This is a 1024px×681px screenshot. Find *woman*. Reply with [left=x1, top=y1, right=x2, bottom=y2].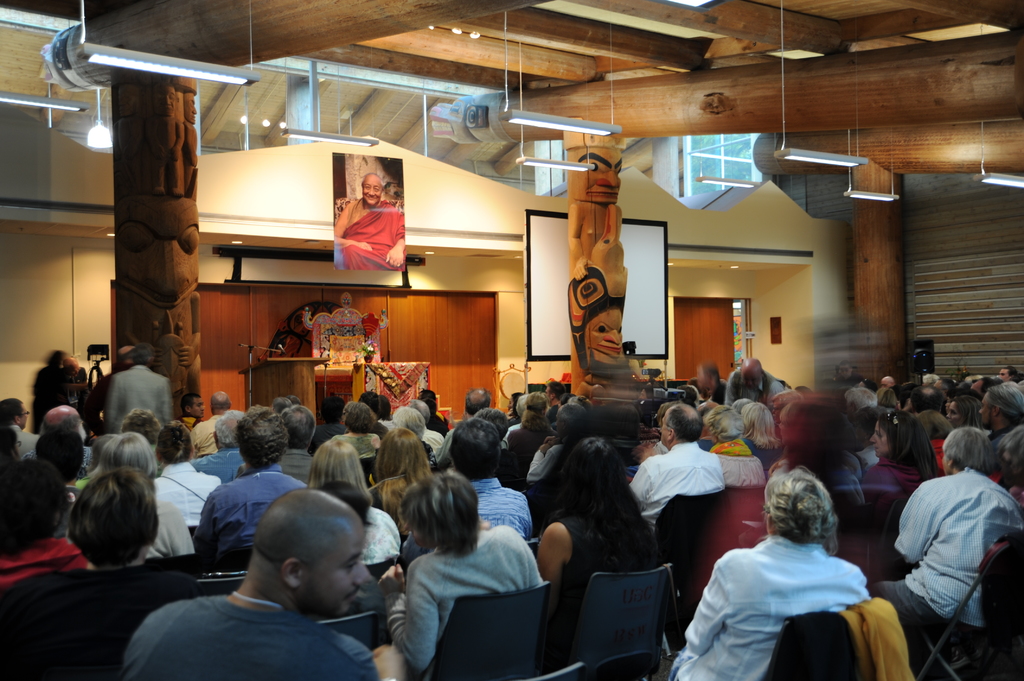
[left=154, top=418, right=222, bottom=536].
